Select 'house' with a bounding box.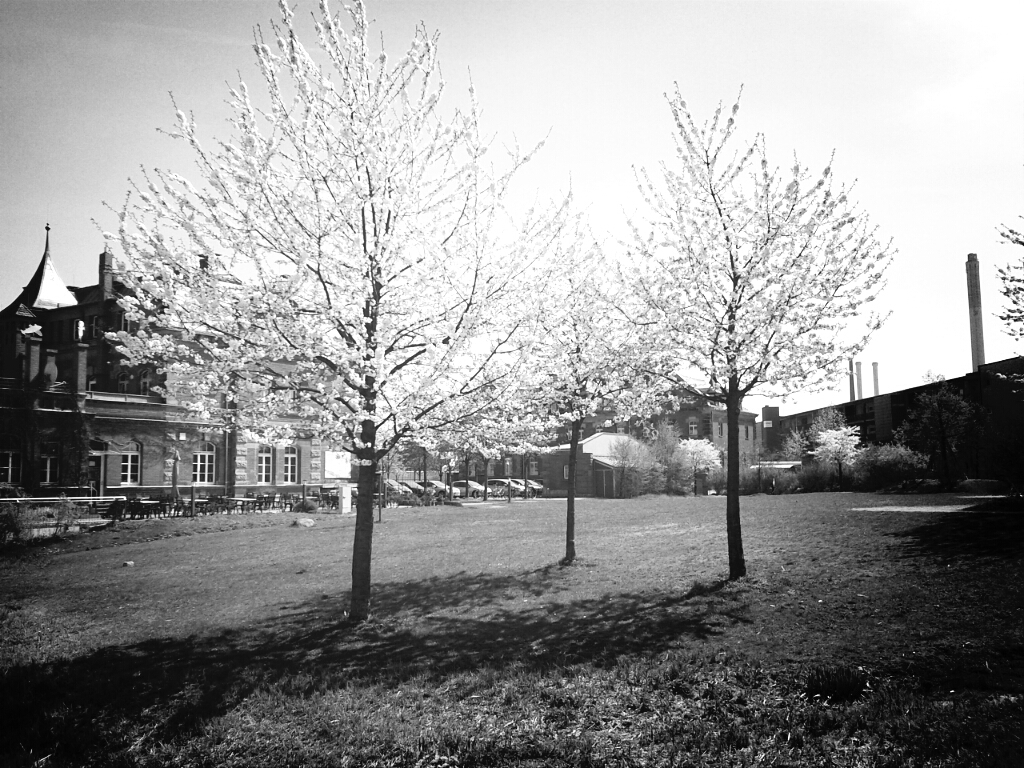
0 222 315 500.
